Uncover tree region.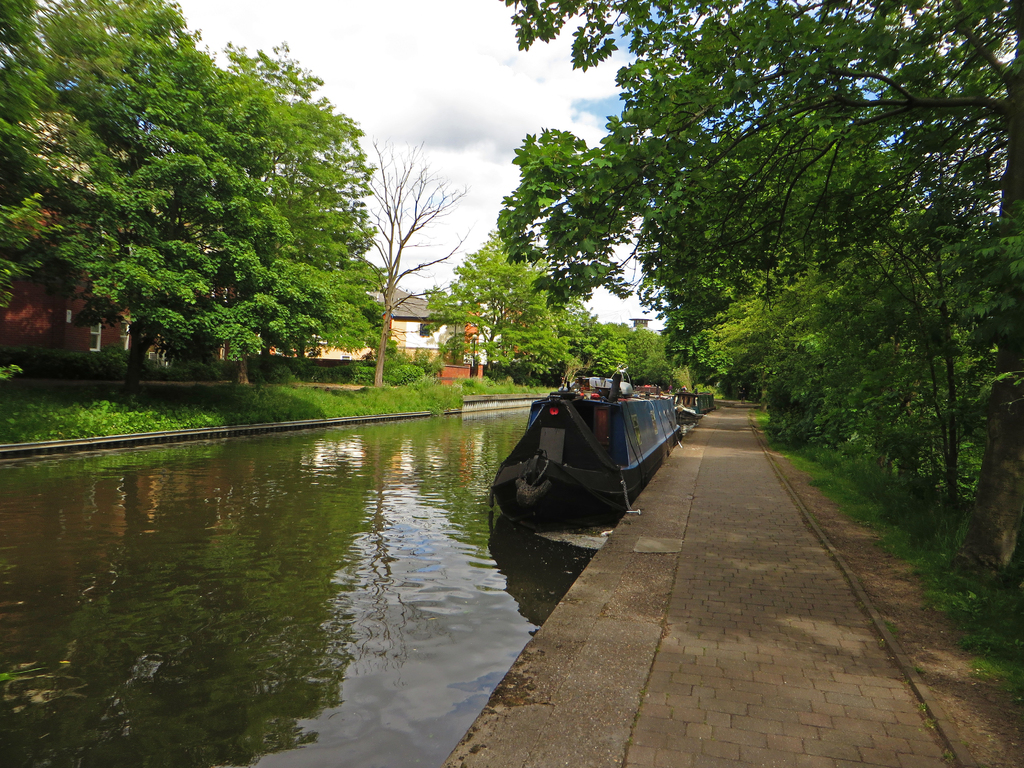
Uncovered: <bbox>485, 0, 1023, 660</bbox>.
